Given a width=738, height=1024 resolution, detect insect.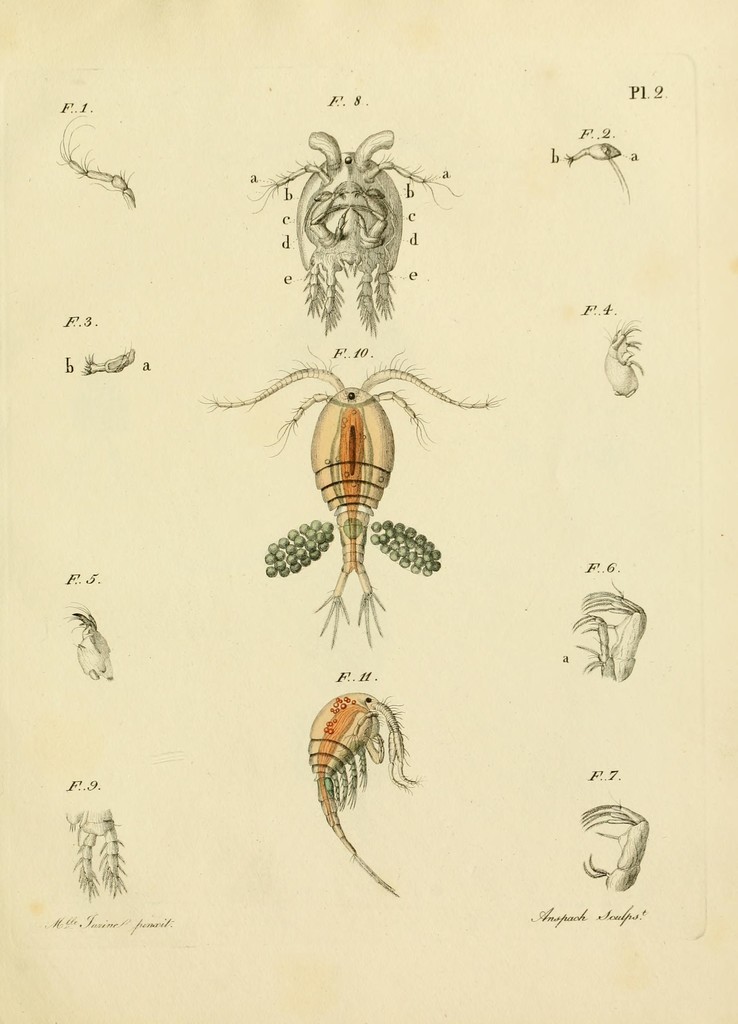
left=193, top=341, right=505, bottom=654.
